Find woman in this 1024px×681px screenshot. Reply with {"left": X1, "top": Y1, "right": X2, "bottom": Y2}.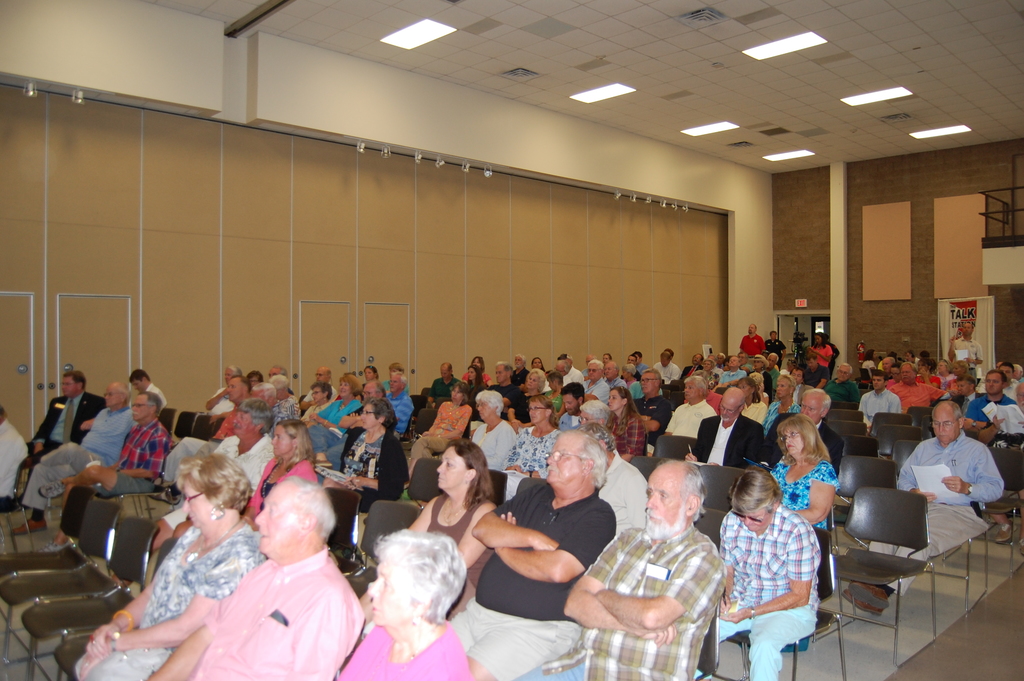
{"left": 311, "top": 394, "right": 410, "bottom": 555}.
